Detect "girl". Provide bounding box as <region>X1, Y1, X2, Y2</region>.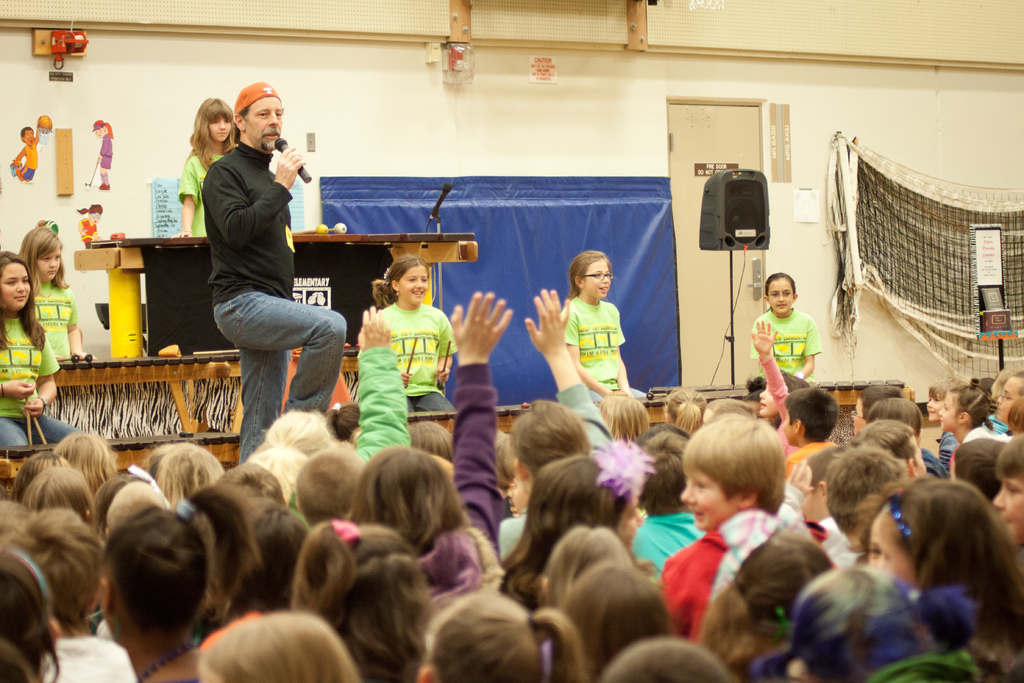
<region>748, 270, 820, 381</region>.
